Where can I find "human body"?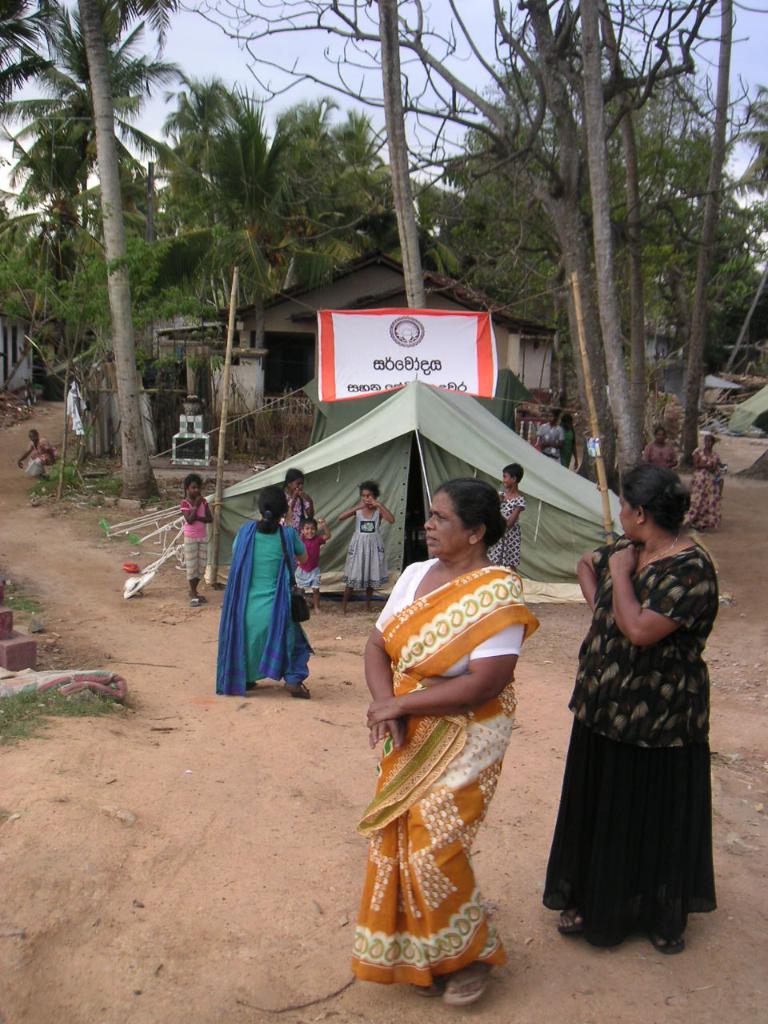
You can find it at bbox(686, 445, 724, 530).
